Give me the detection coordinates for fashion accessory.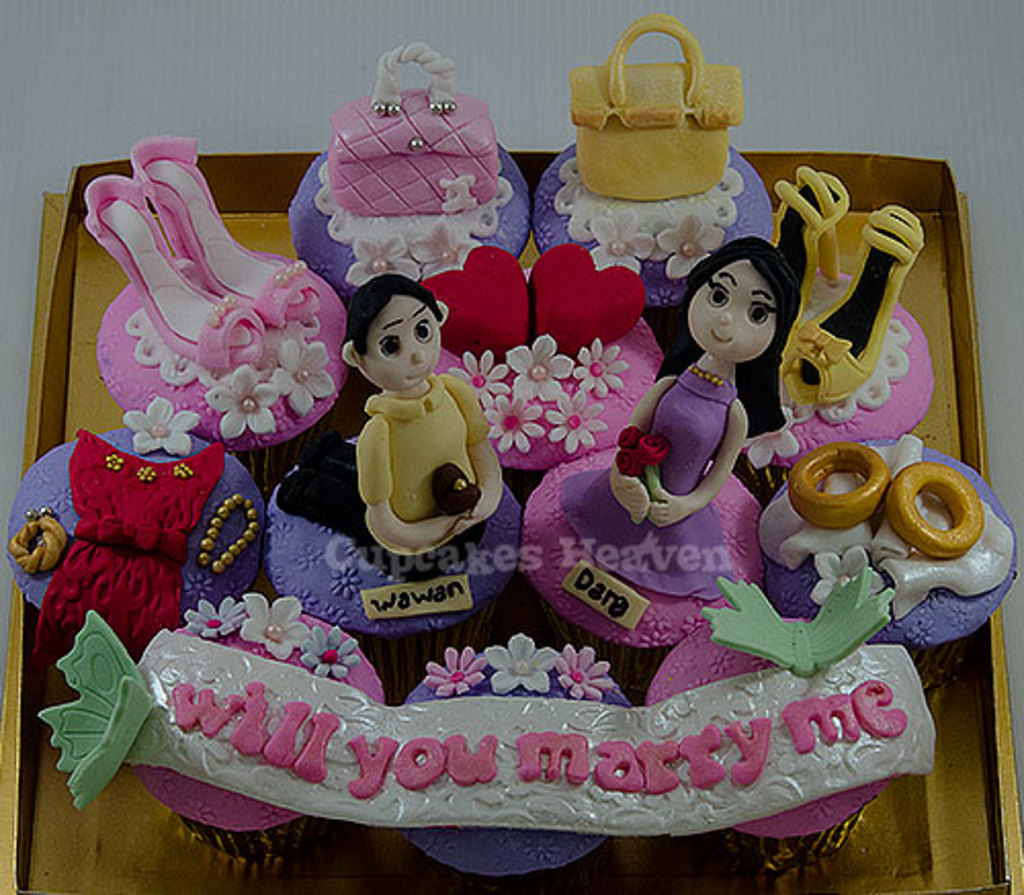
x1=885 y1=455 x2=979 y2=557.
